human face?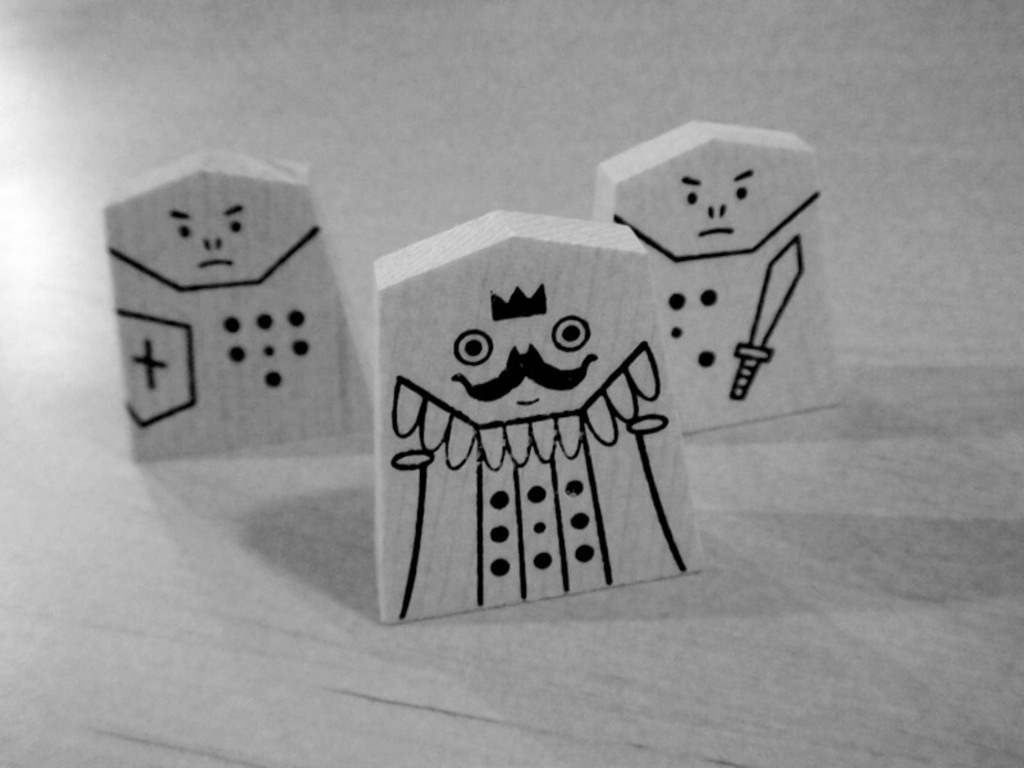
BBox(617, 140, 823, 260)
